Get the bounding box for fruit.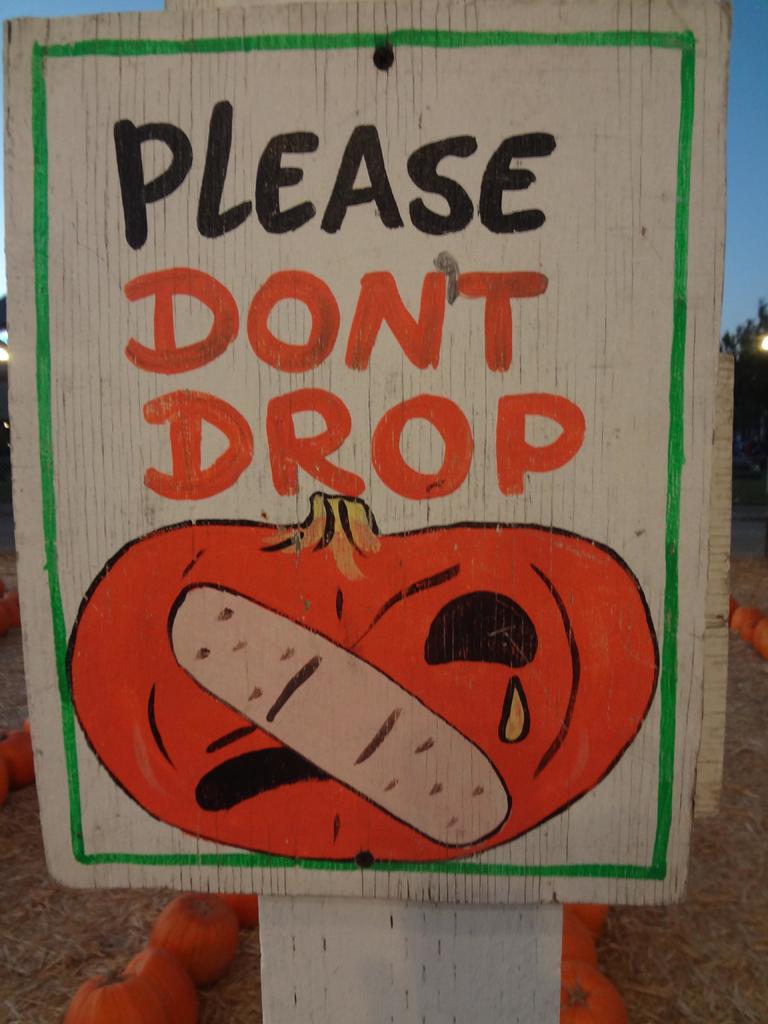
(65, 490, 660, 870).
